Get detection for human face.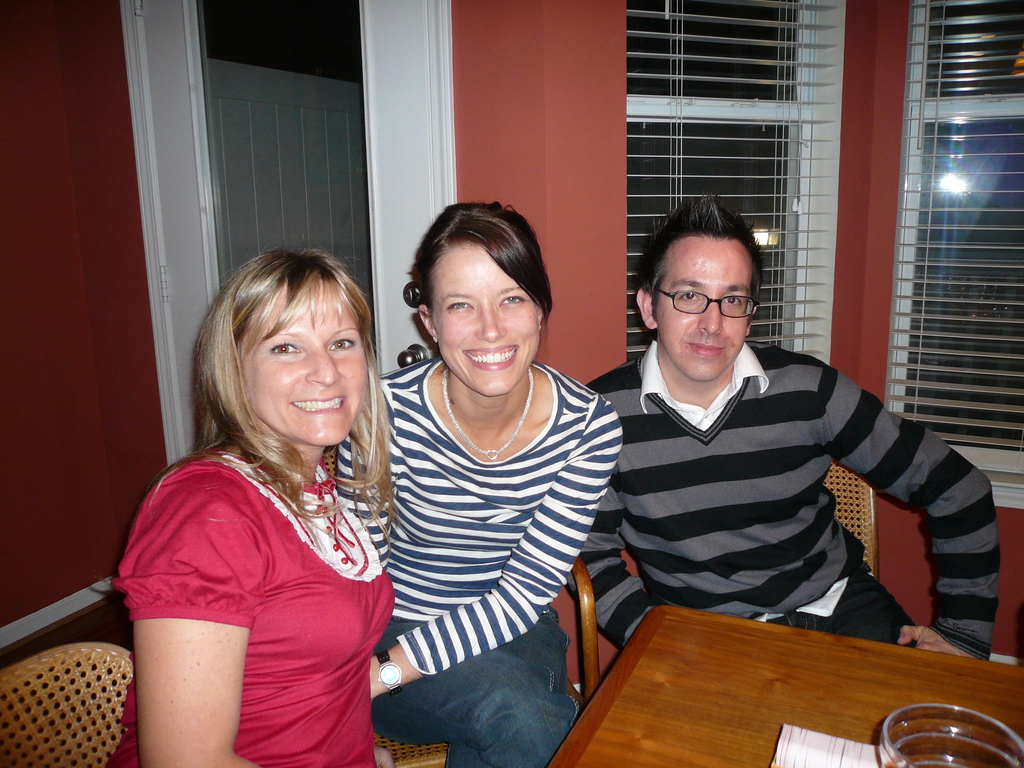
Detection: locate(251, 291, 367, 451).
